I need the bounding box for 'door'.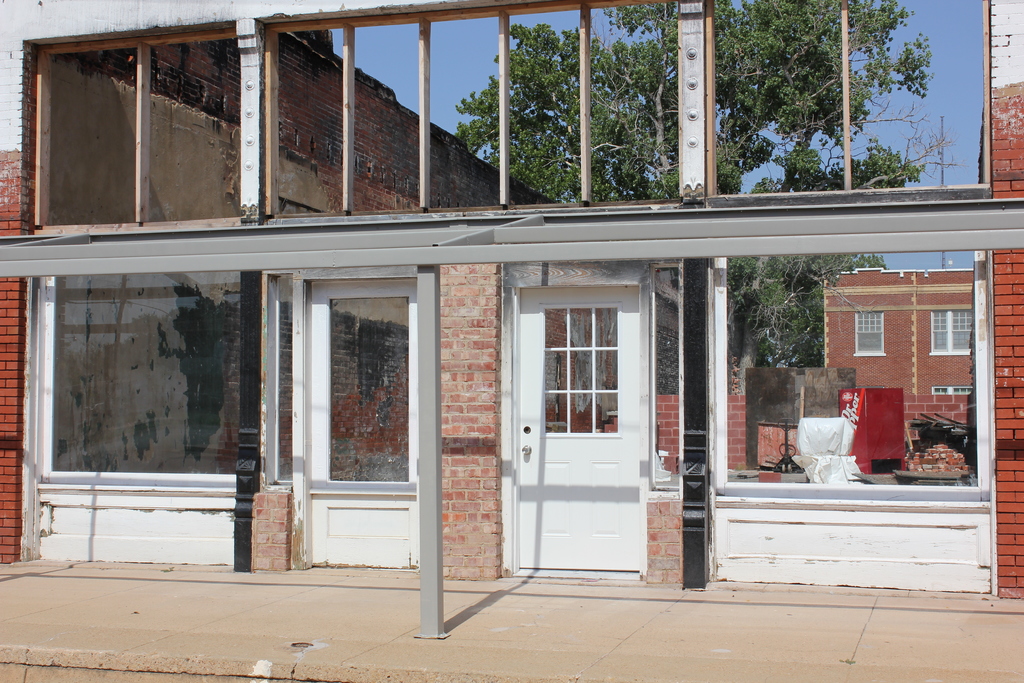
Here it is: [527, 275, 654, 579].
